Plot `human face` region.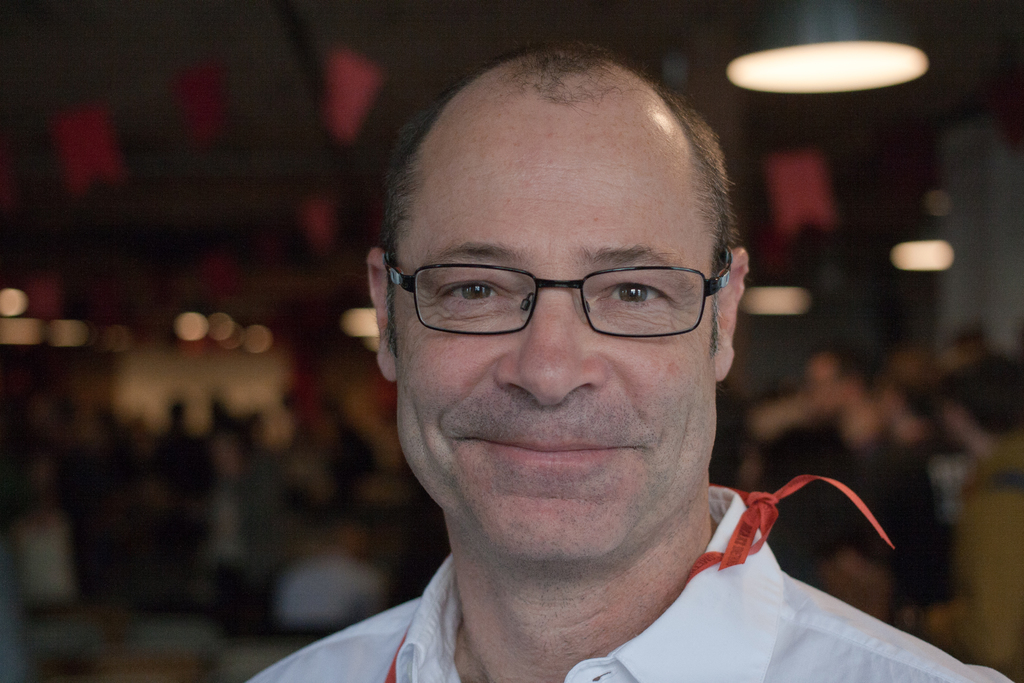
Plotted at bbox=(369, 94, 724, 555).
